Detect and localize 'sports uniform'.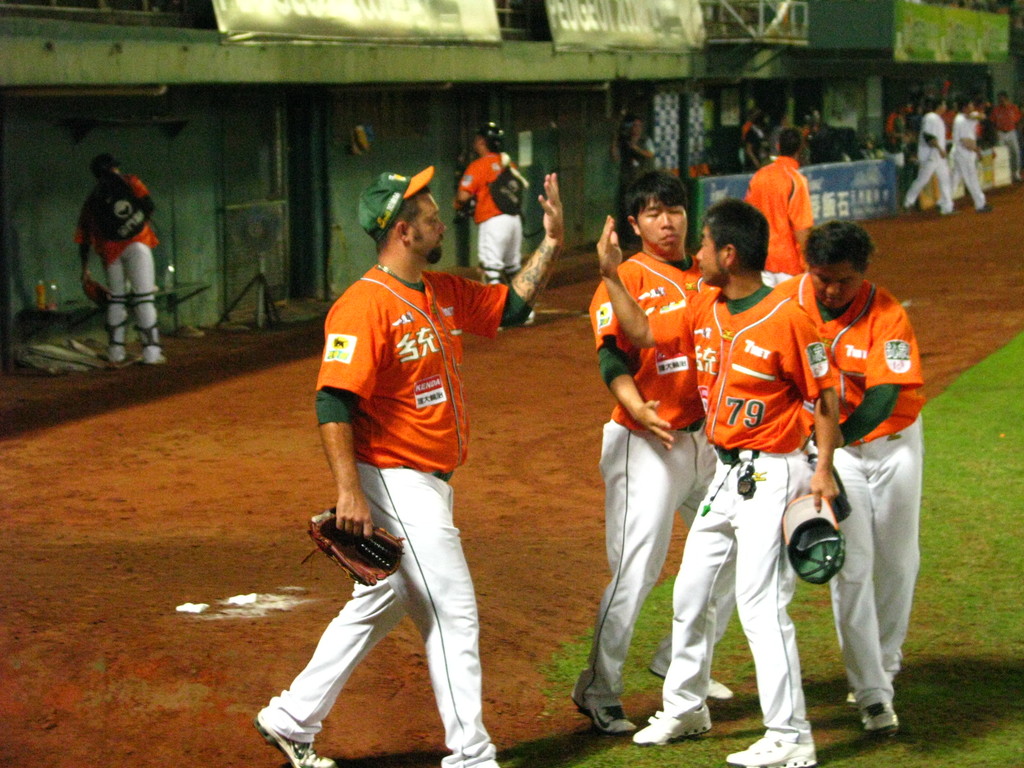
Localized at x1=77, y1=148, x2=161, y2=367.
